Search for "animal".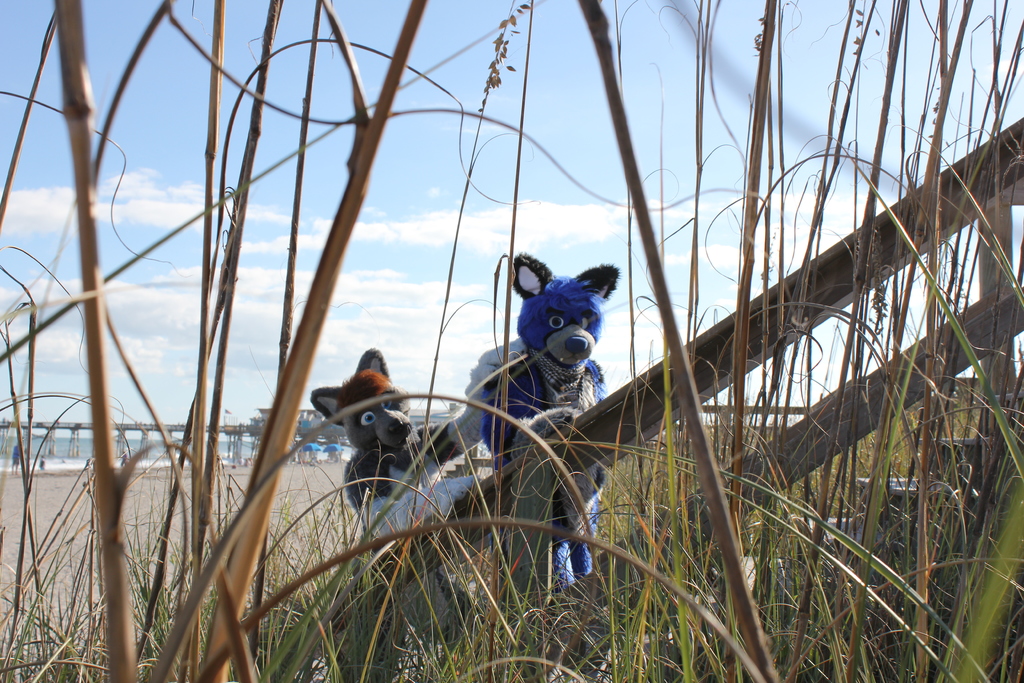
Found at Rect(307, 348, 415, 514).
